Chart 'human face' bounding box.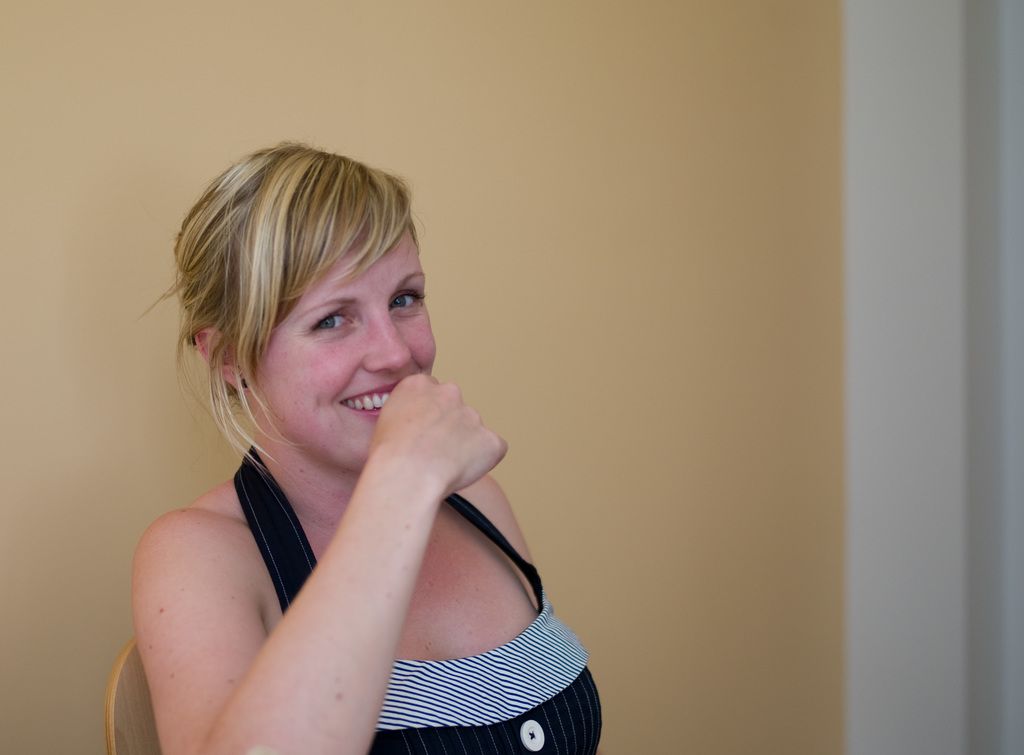
Charted: (left=253, top=216, right=438, bottom=476).
